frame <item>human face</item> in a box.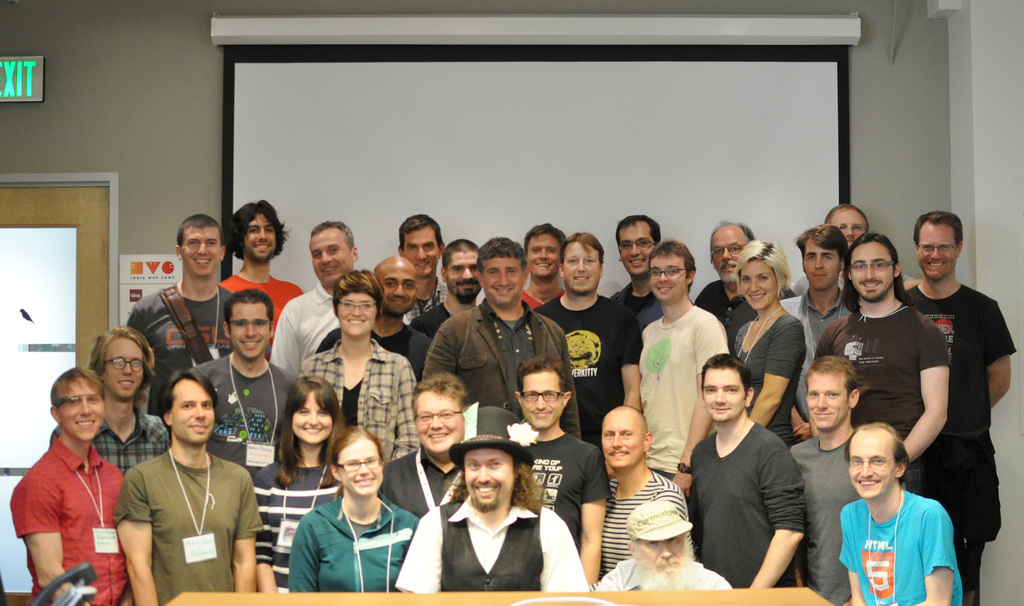
l=740, t=259, r=778, b=310.
